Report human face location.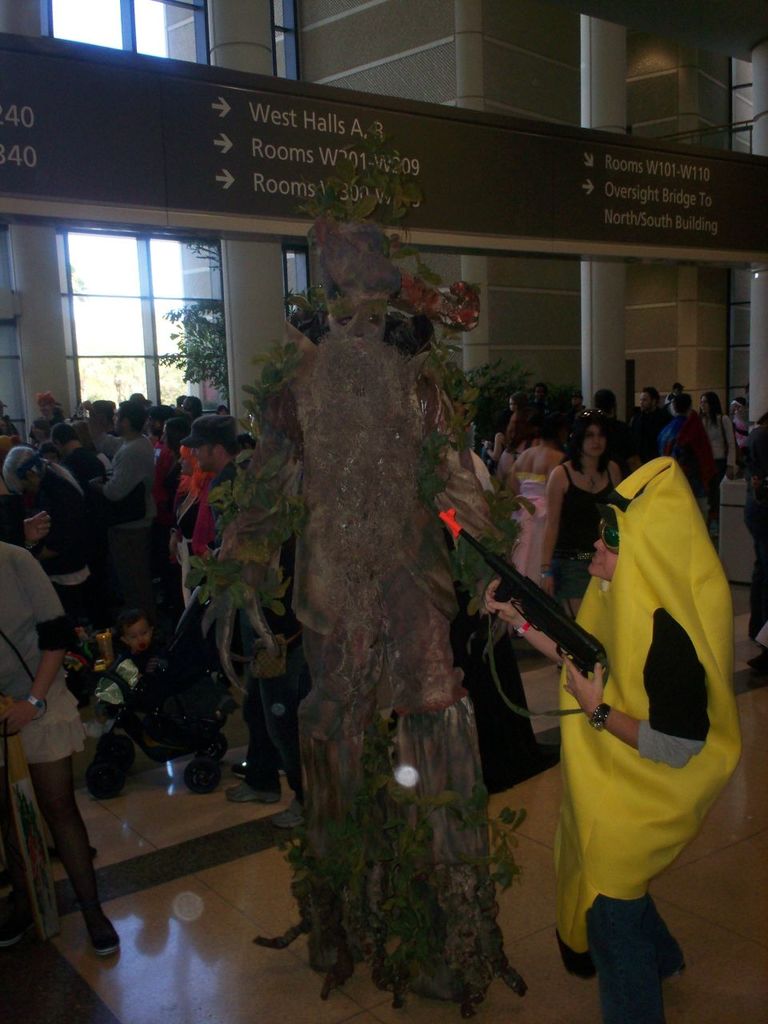
Report: 583 429 604 457.
